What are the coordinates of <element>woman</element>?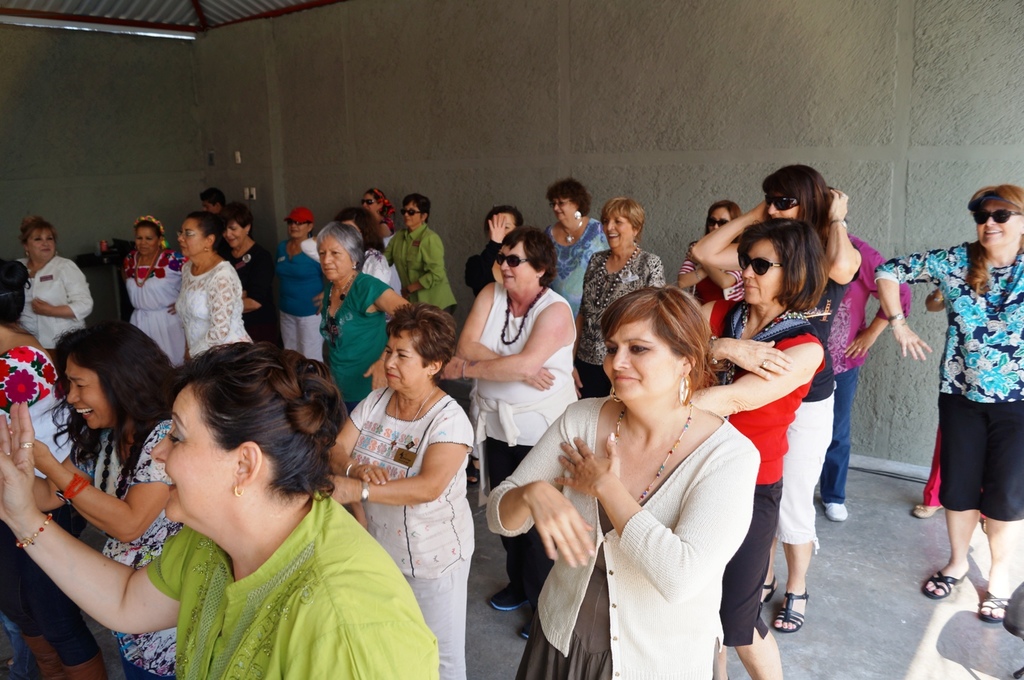
bbox=[704, 217, 839, 679].
